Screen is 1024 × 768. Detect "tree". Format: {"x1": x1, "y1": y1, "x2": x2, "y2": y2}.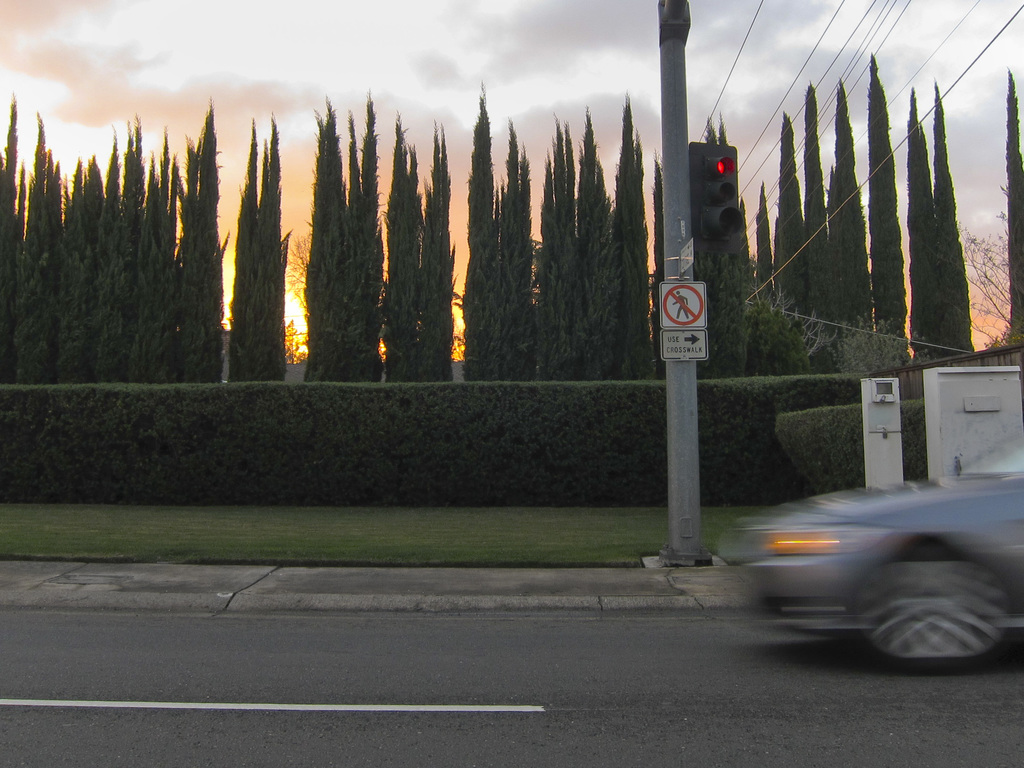
{"x1": 419, "y1": 118, "x2": 463, "y2": 388}.
